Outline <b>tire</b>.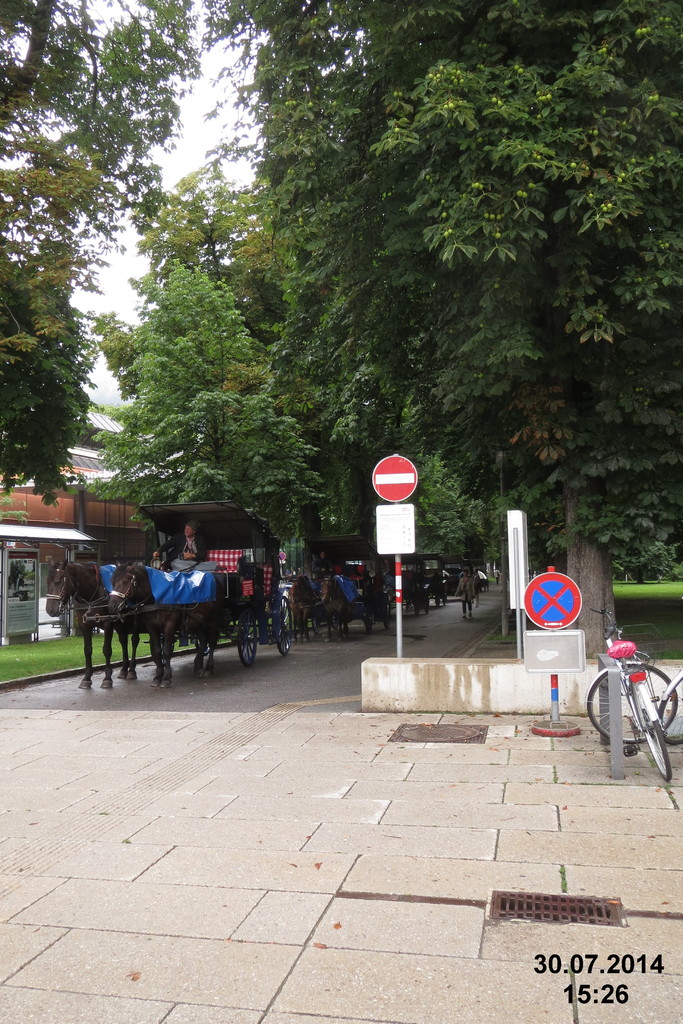
Outline: <region>591, 653, 682, 739</region>.
